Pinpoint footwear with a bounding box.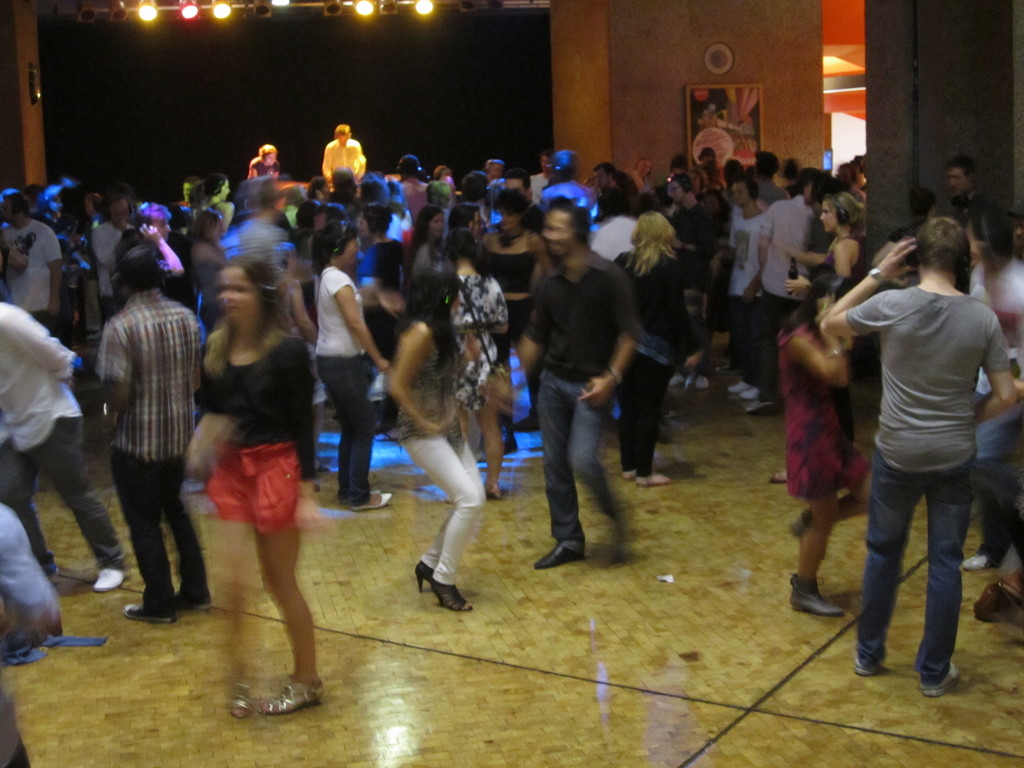
detection(415, 556, 440, 593).
